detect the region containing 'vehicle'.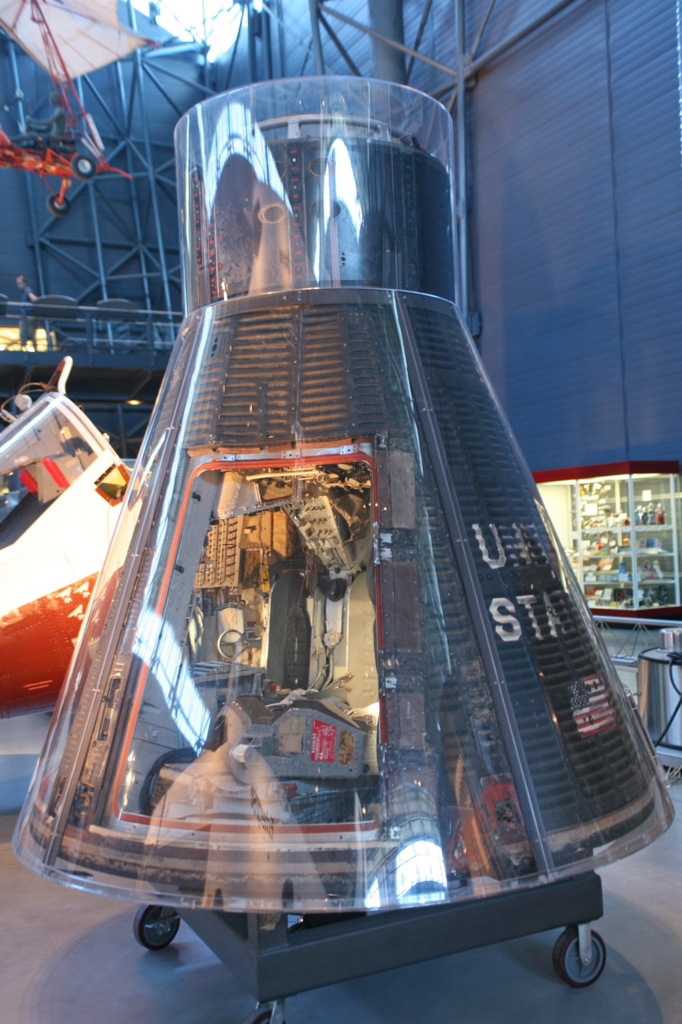
region(0, 357, 144, 730).
